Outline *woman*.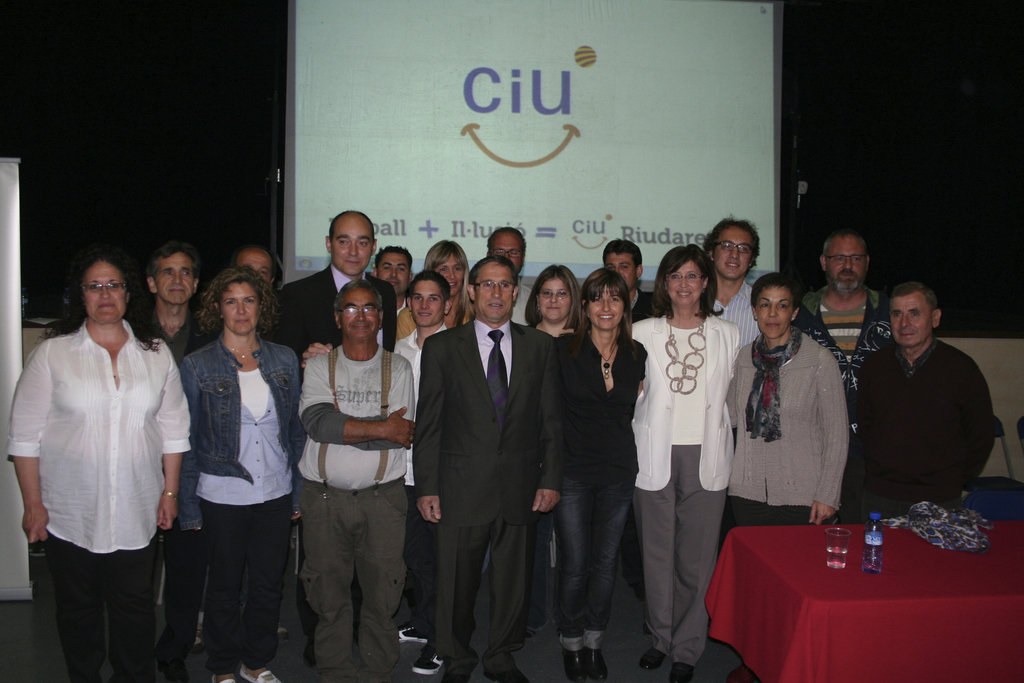
Outline: crop(624, 240, 740, 682).
